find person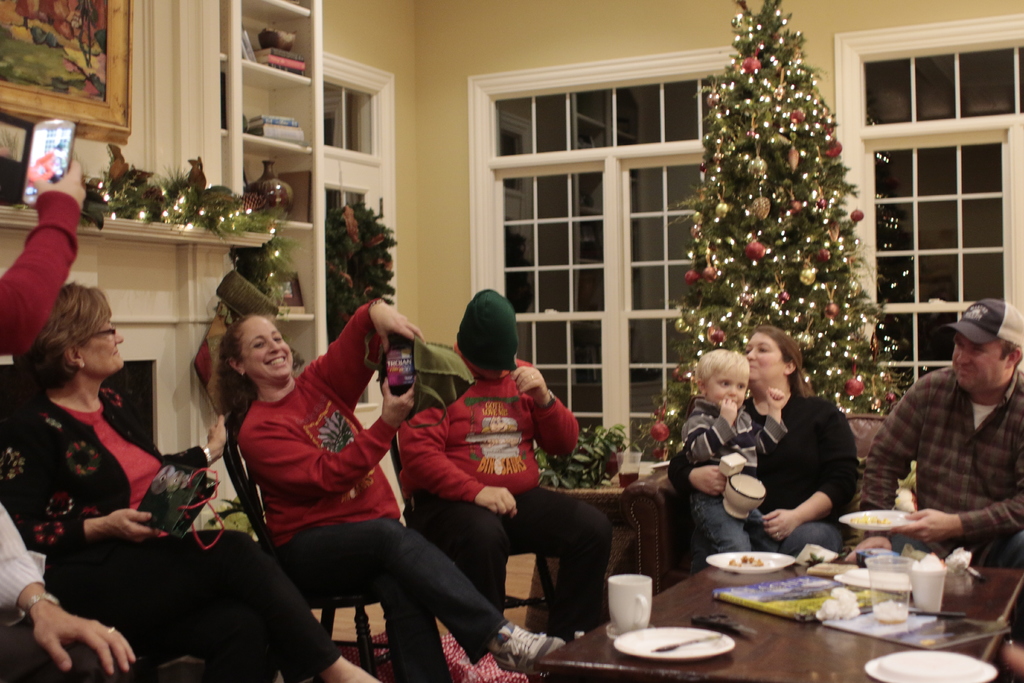
(10,286,388,682)
